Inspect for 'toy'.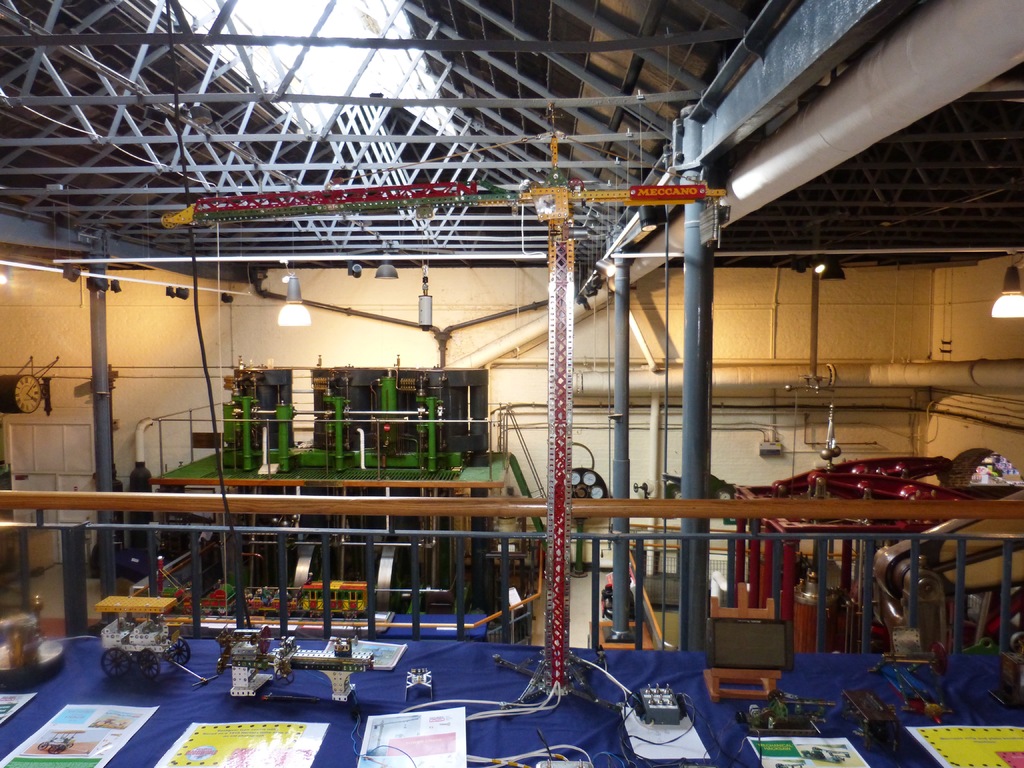
Inspection: x1=225, y1=634, x2=379, y2=709.
